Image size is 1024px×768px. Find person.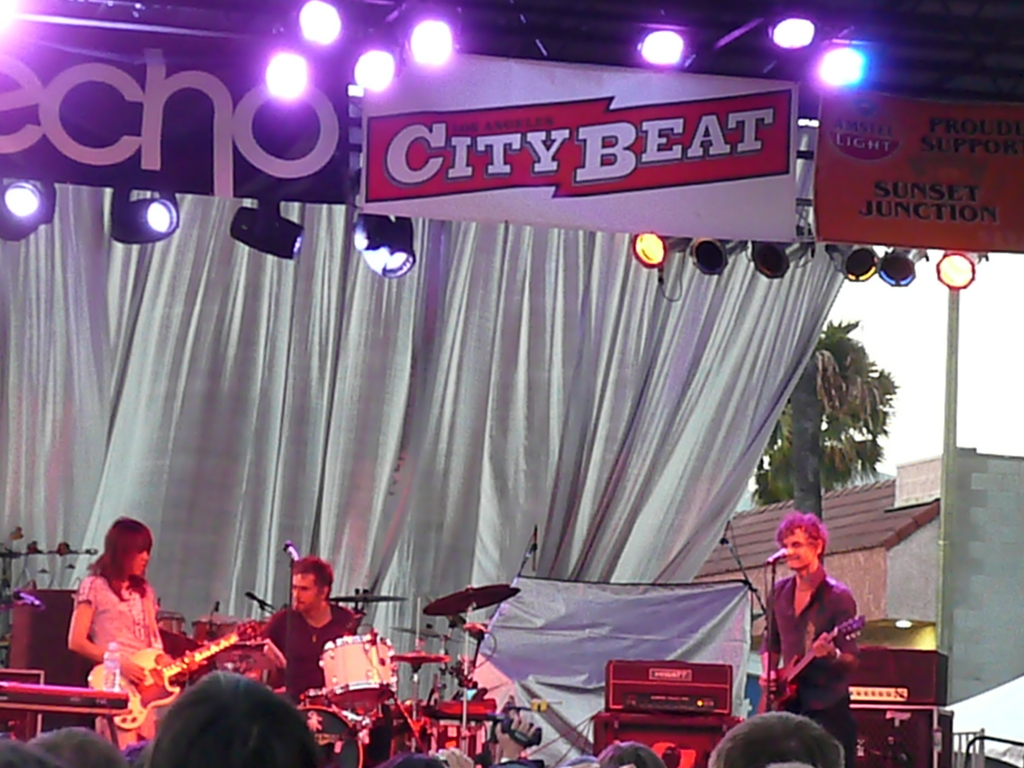
[x1=708, y1=710, x2=848, y2=767].
